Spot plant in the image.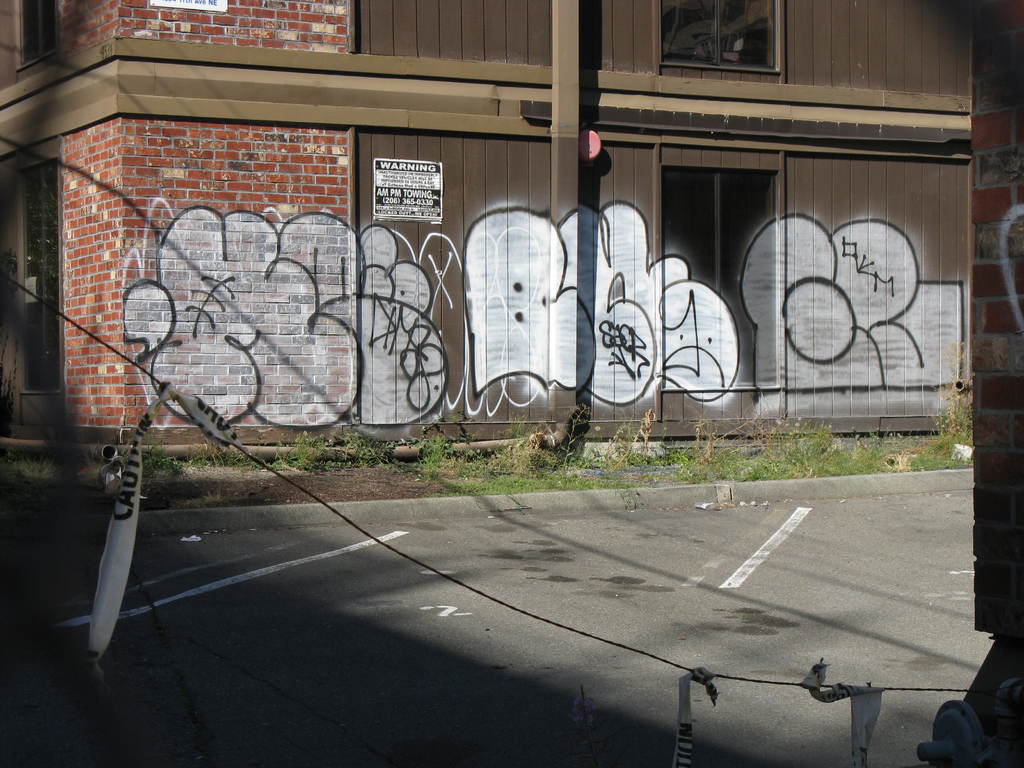
plant found at {"x1": 496, "y1": 412, "x2": 536, "y2": 437}.
